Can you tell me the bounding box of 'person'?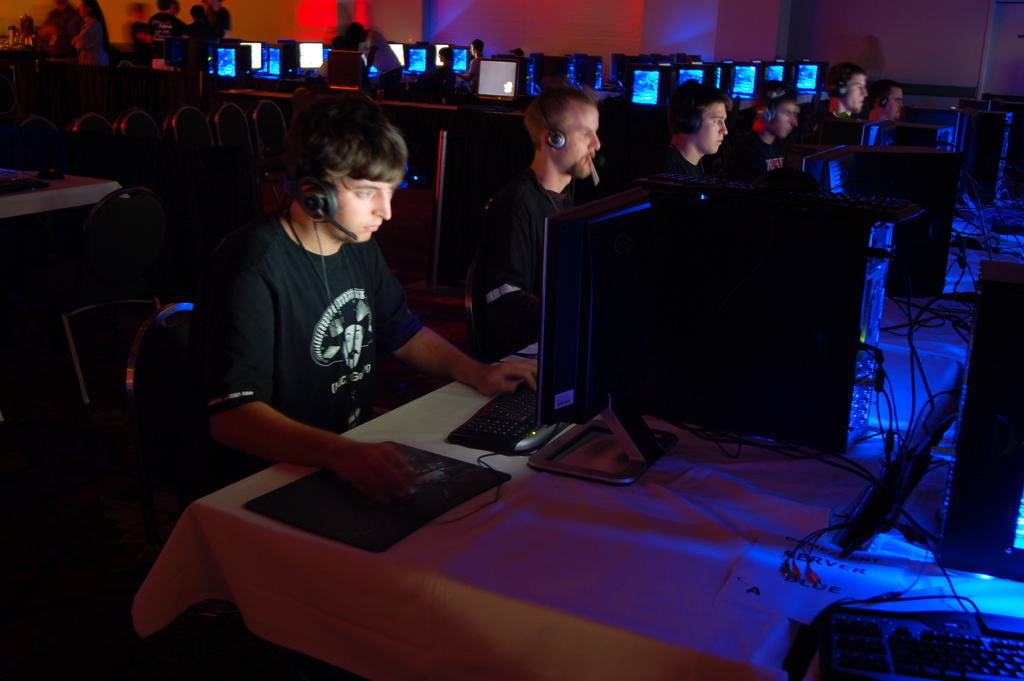
box=[314, 24, 389, 106].
